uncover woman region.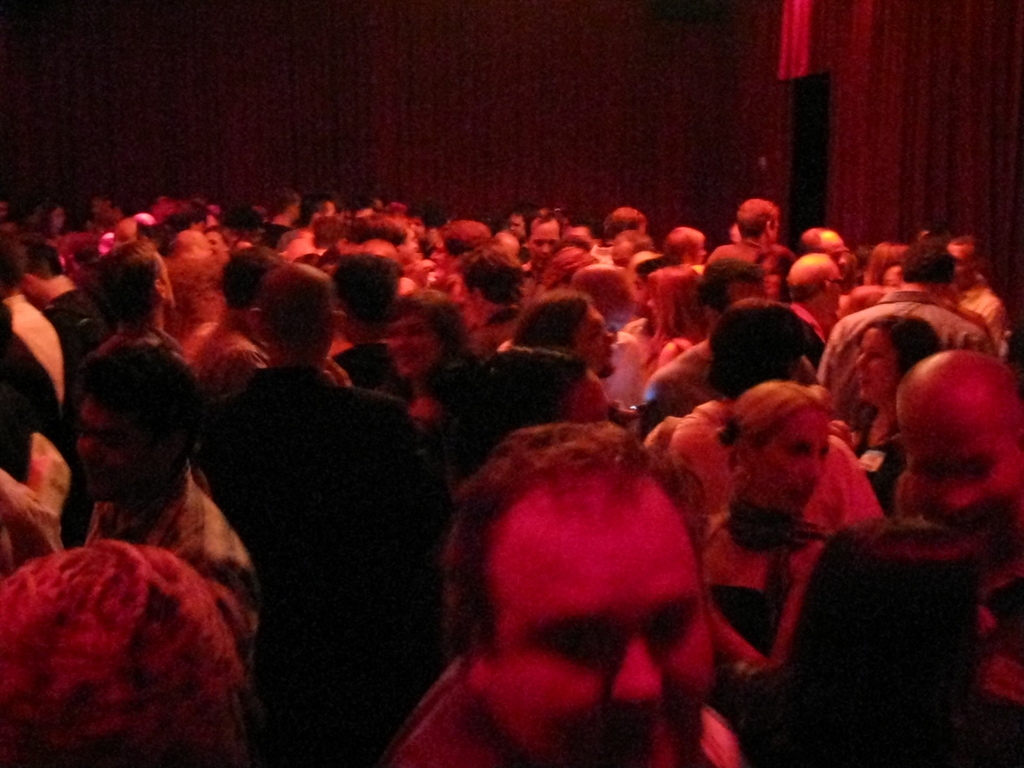
Uncovered: [370,295,485,441].
